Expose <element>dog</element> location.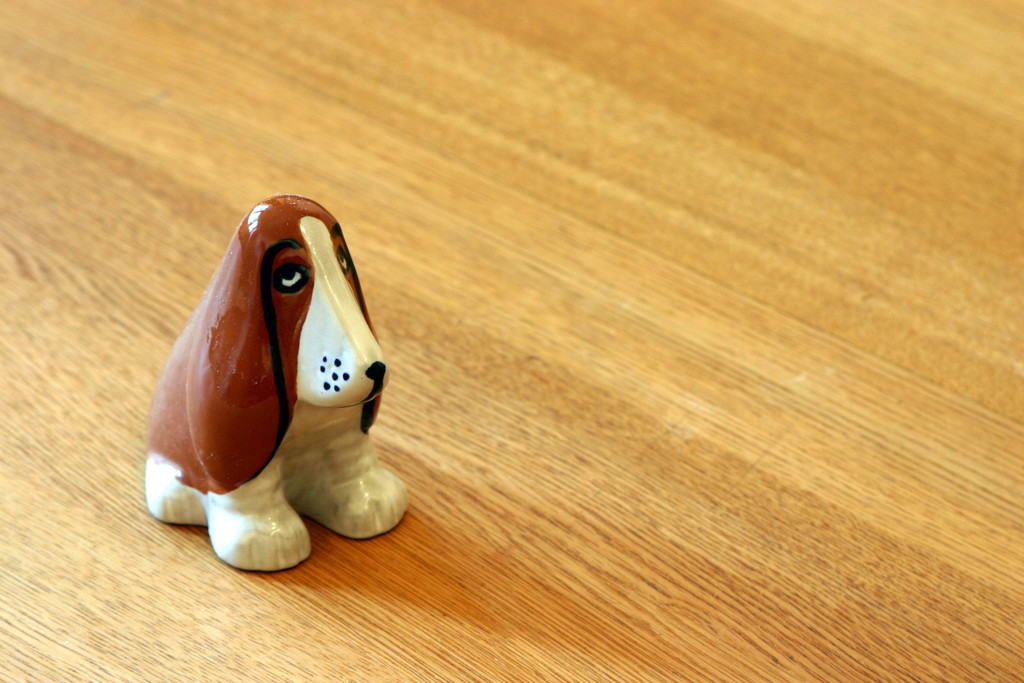
Exposed at bbox=(139, 194, 408, 572).
